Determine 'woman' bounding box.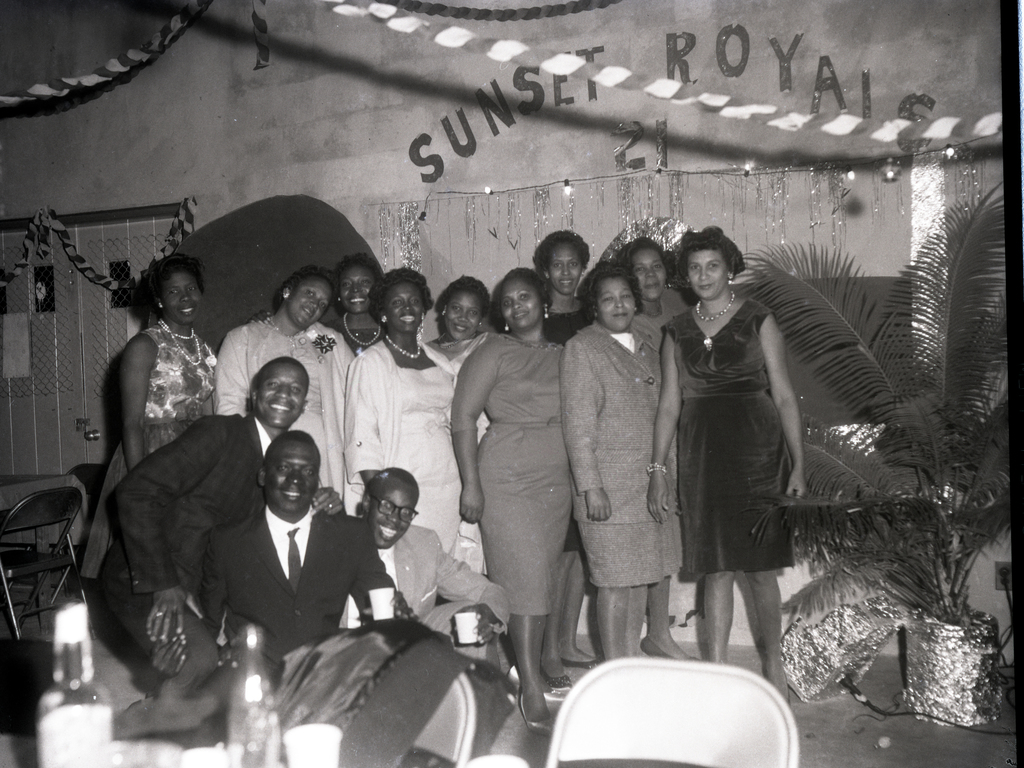
Determined: [left=515, top=218, right=607, bottom=353].
